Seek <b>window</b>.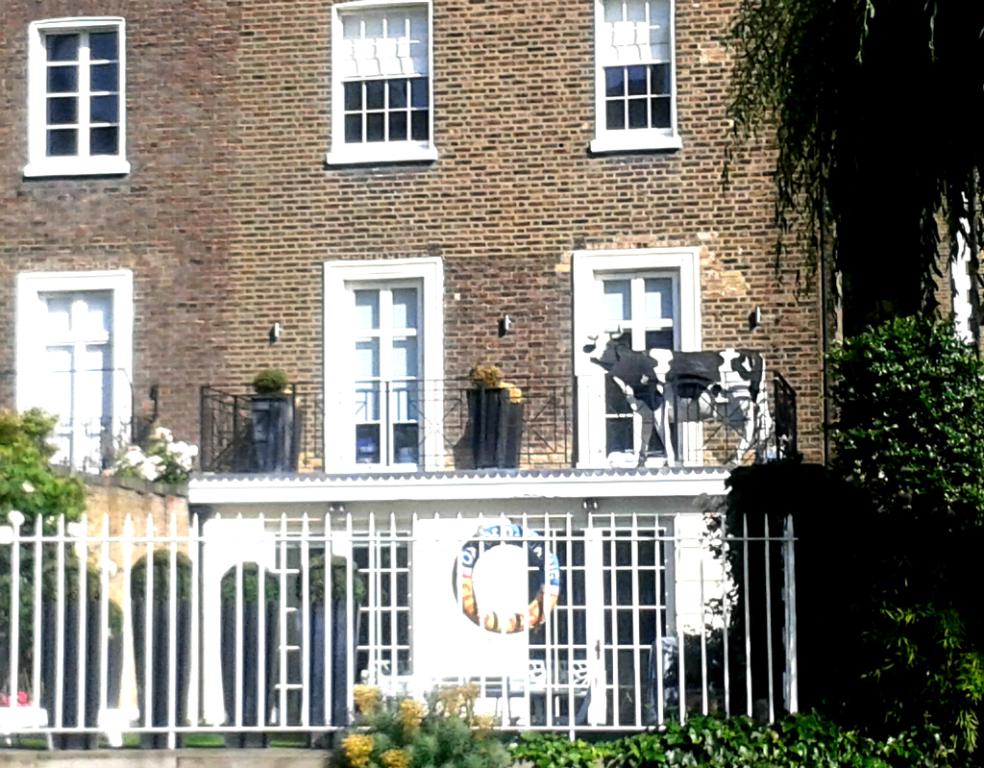
{"left": 24, "top": 290, "right": 118, "bottom": 475}.
